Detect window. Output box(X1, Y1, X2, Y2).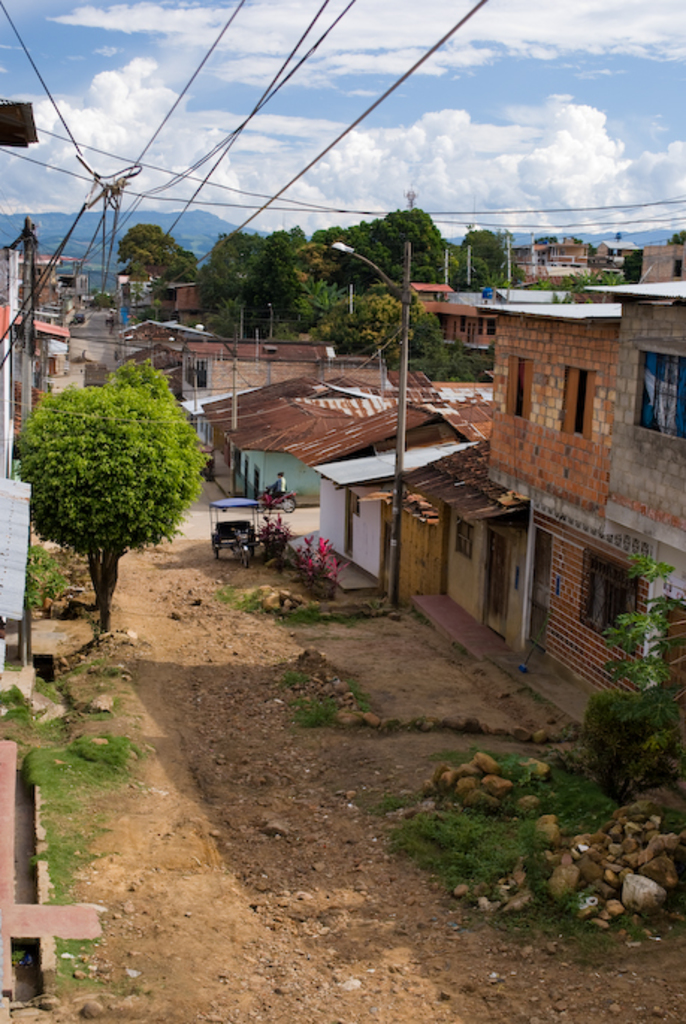
box(622, 348, 685, 439).
